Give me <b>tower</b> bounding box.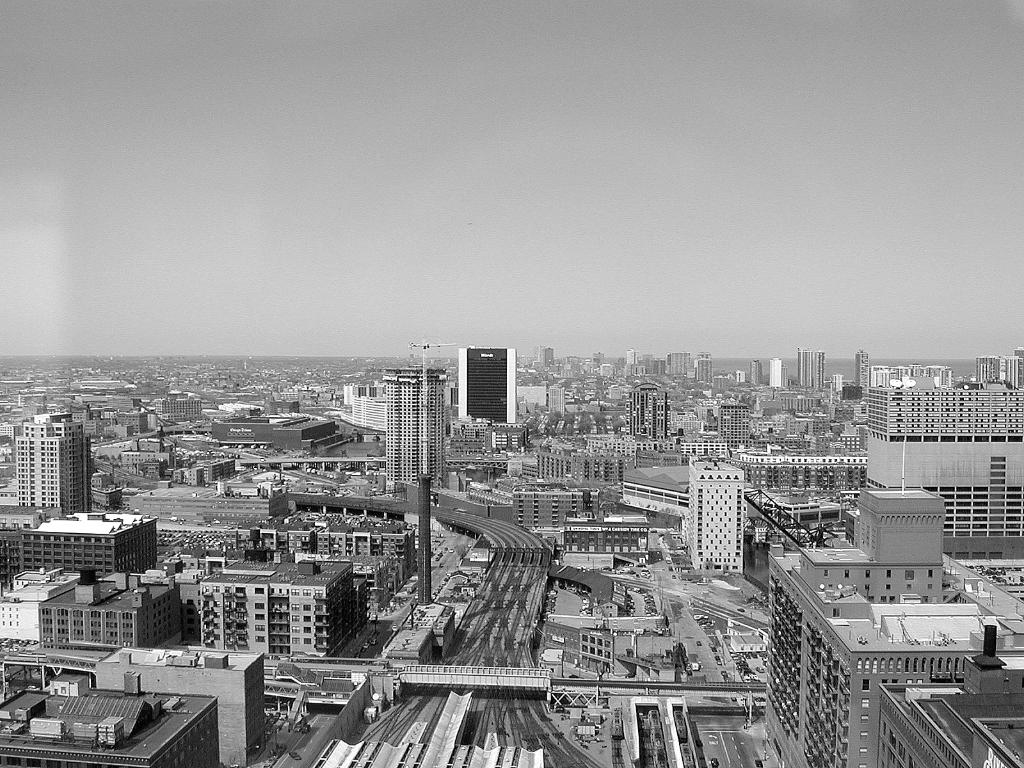
detection(379, 362, 444, 499).
